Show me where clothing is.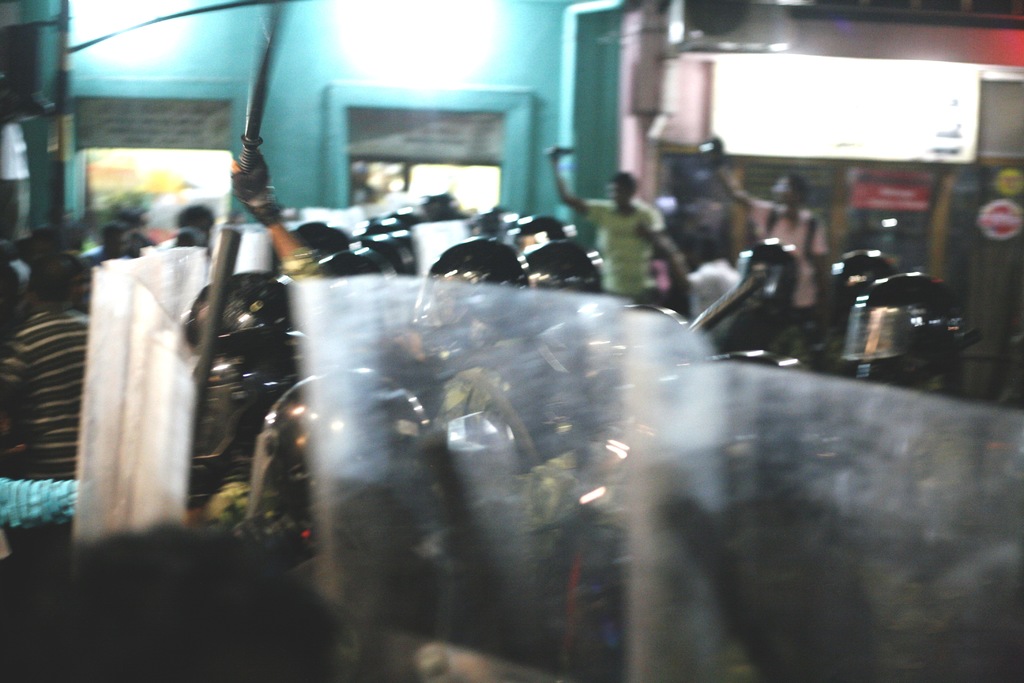
clothing is at <box>584,174,666,295</box>.
